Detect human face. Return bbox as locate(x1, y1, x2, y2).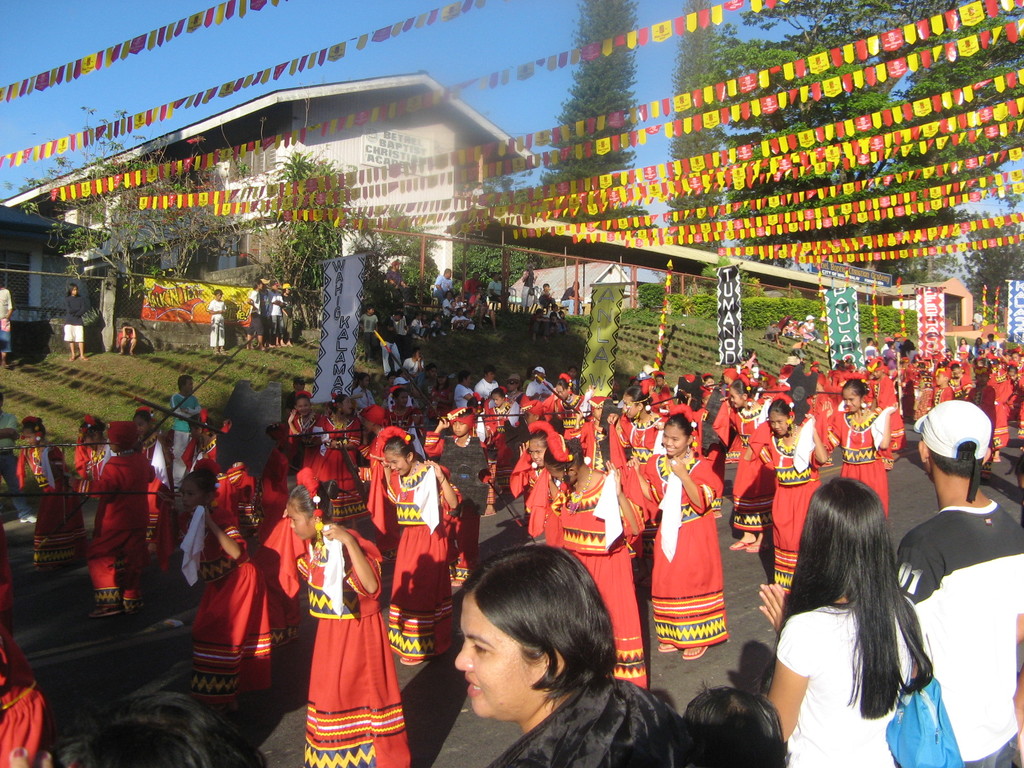
locate(621, 394, 637, 423).
